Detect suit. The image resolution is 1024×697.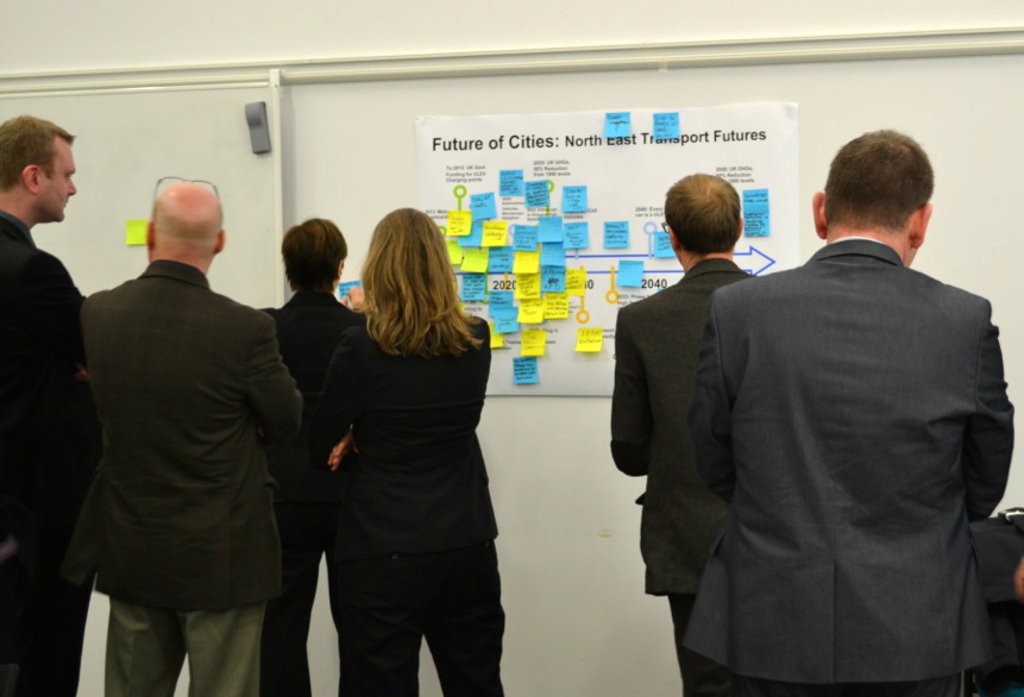
0 202 87 696.
